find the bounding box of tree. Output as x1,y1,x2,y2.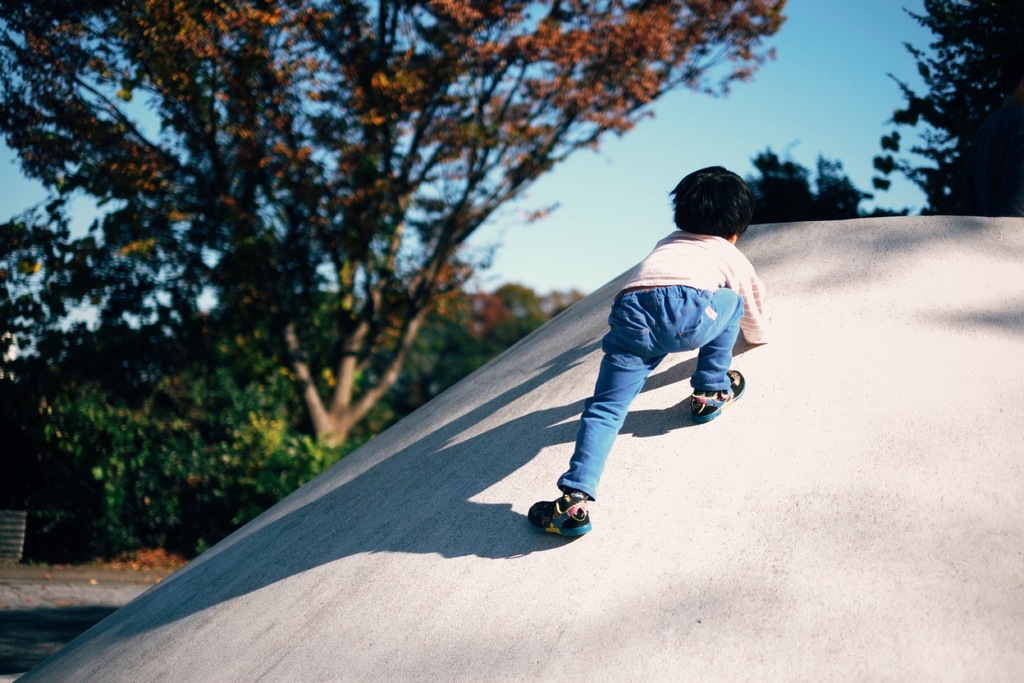
0,281,586,559.
